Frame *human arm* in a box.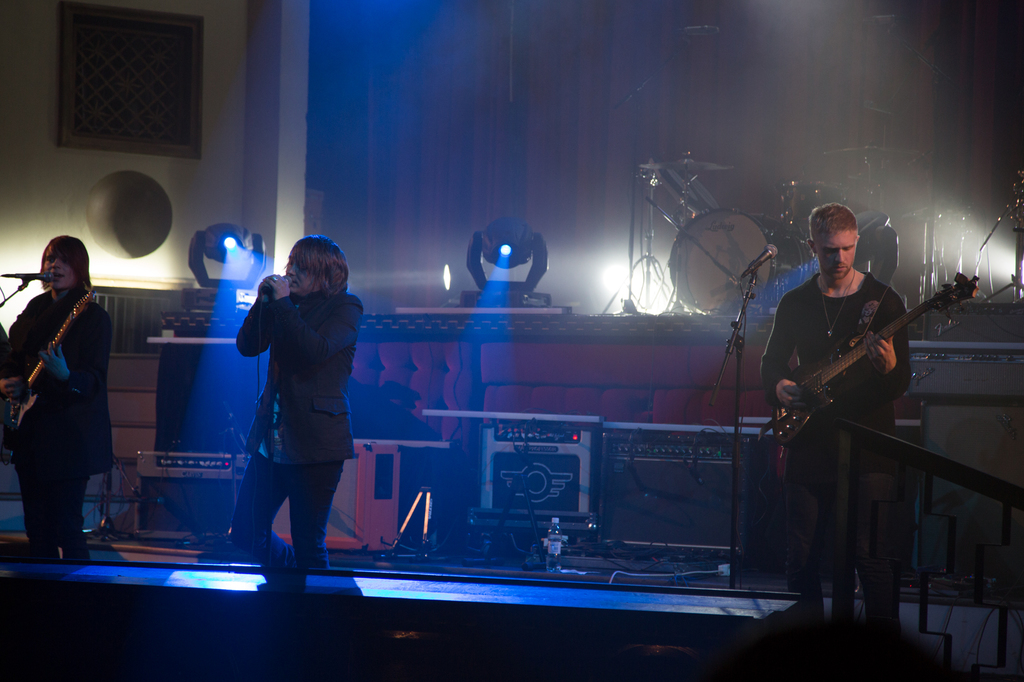
(0, 365, 22, 397).
